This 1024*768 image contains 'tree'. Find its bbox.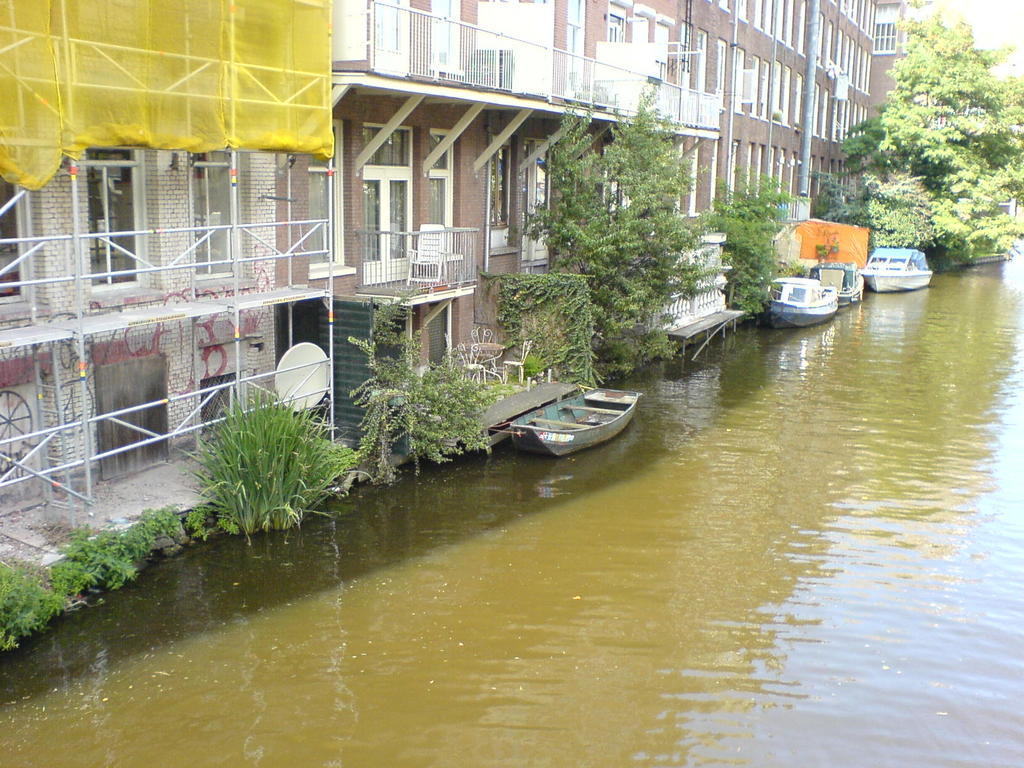
region(709, 168, 800, 322).
